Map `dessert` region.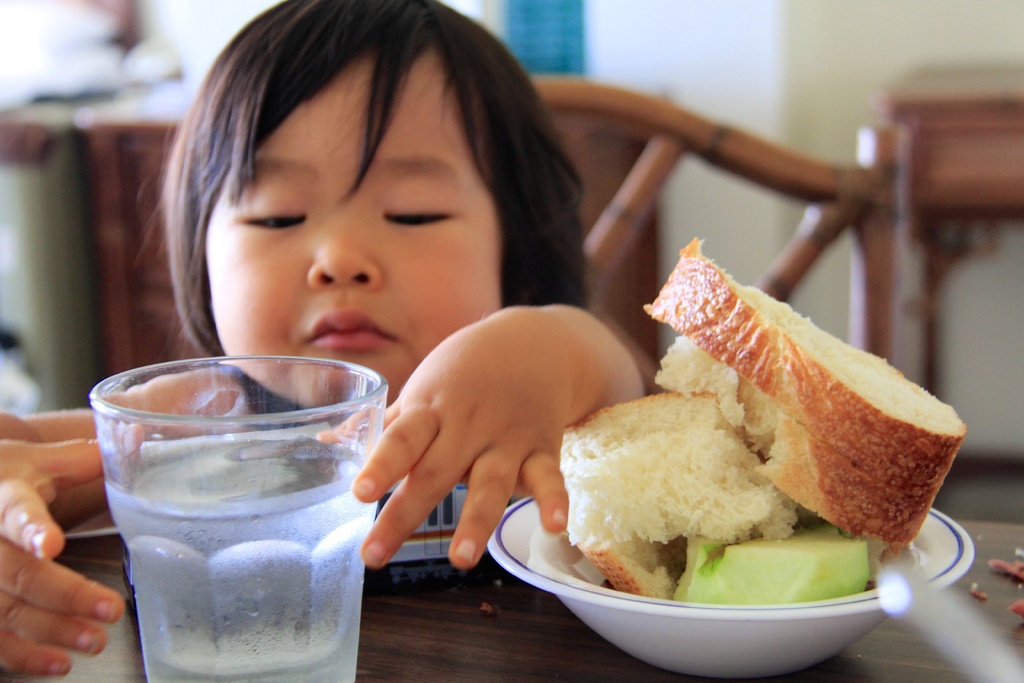
Mapped to (left=558, top=388, right=793, bottom=591).
